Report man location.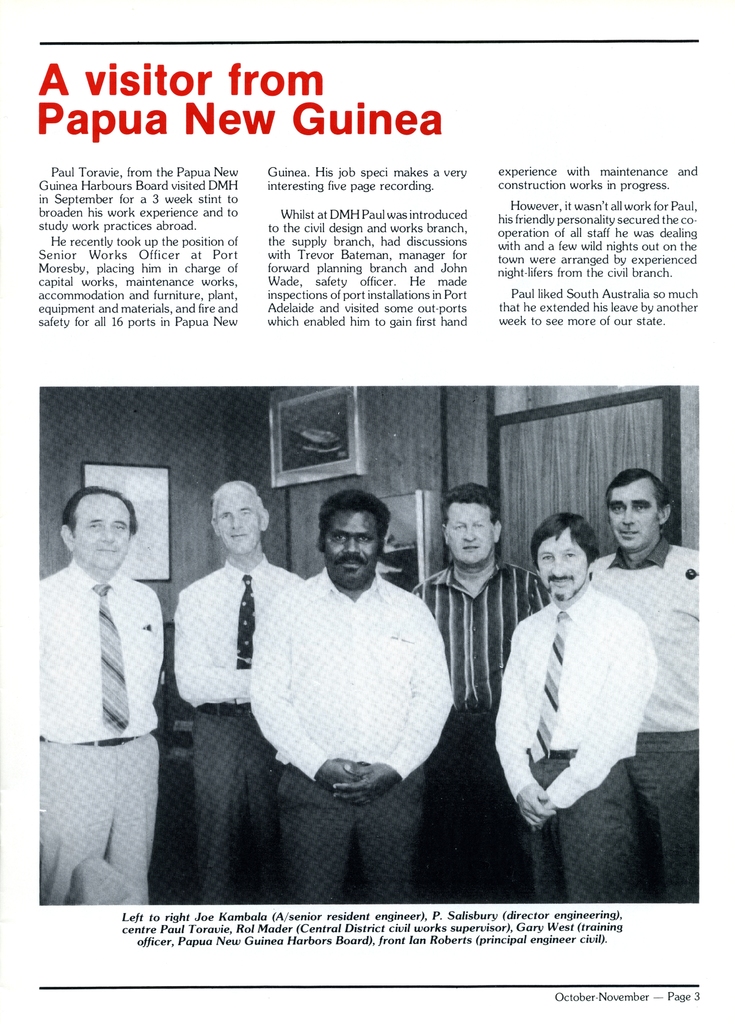
Report: pyautogui.locateOnScreen(169, 481, 307, 900).
